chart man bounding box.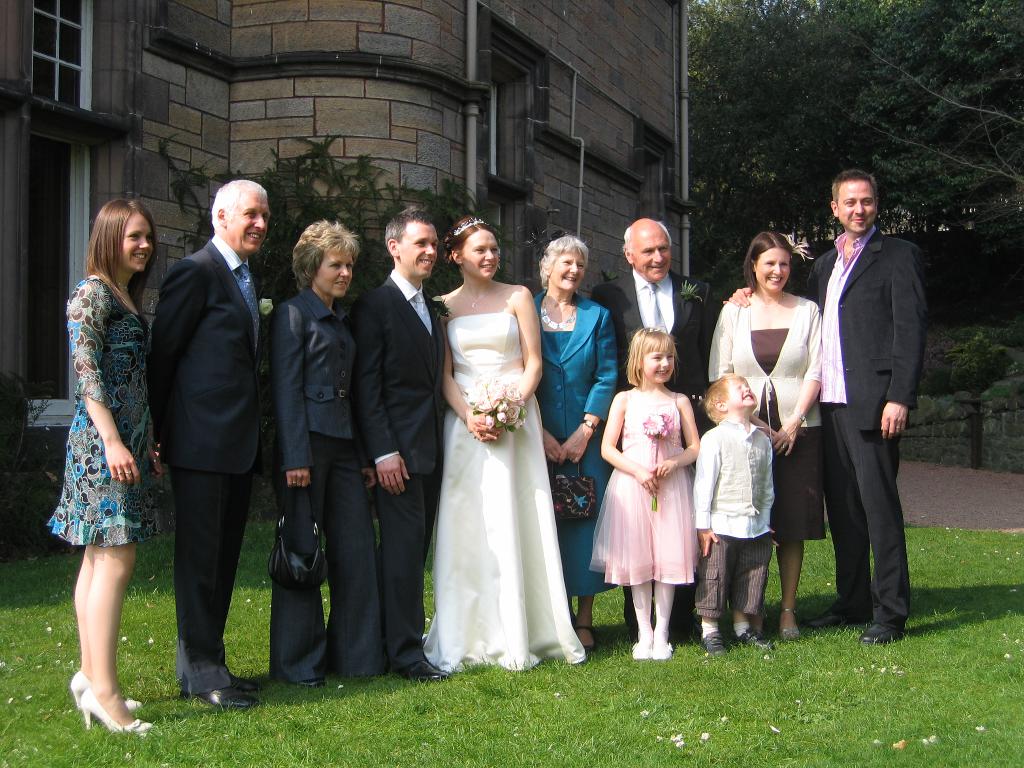
Charted: pyautogui.locateOnScreen(144, 179, 271, 706).
